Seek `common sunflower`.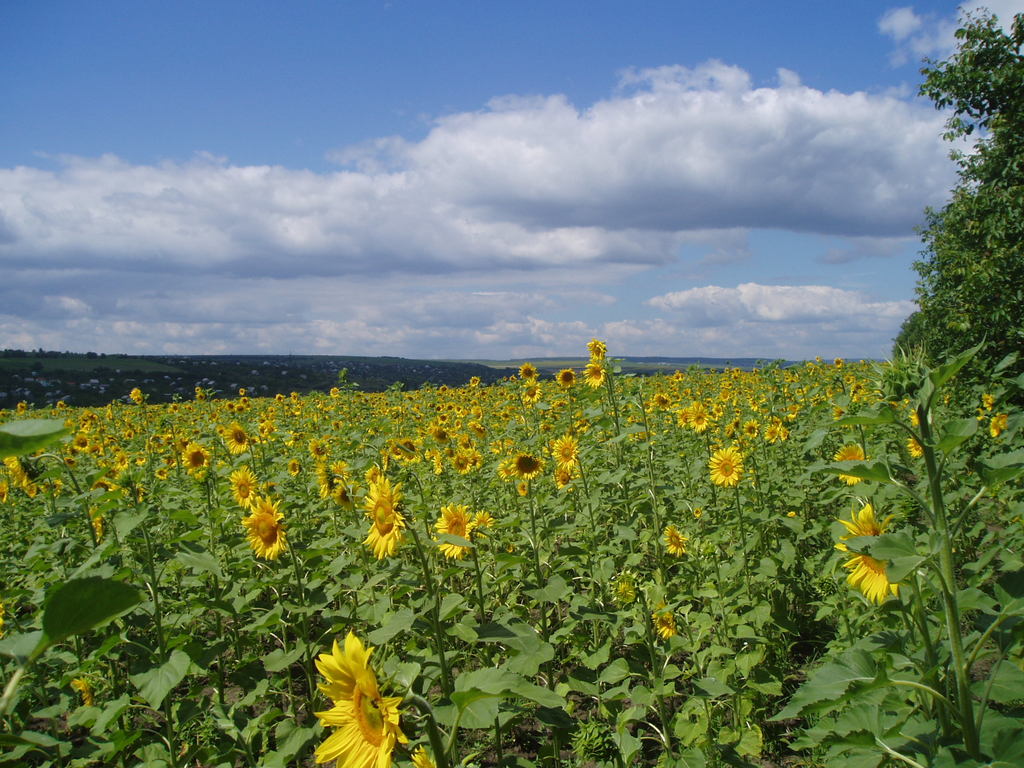
(520, 379, 543, 404).
